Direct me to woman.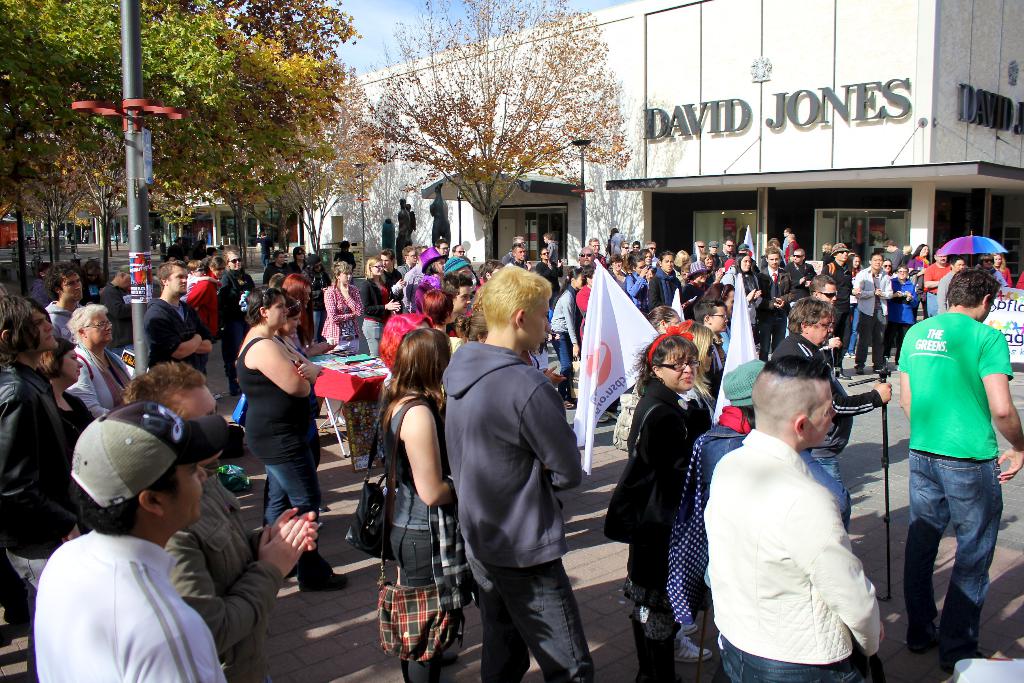
Direction: 545, 267, 584, 406.
